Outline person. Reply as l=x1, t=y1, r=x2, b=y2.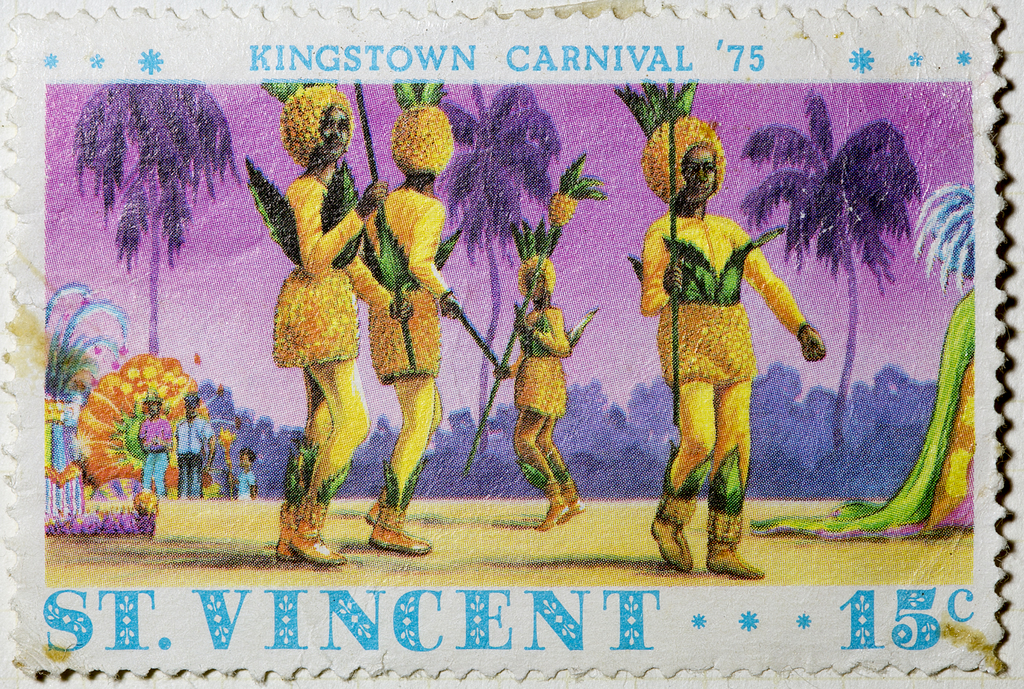
l=491, t=247, r=579, b=539.
